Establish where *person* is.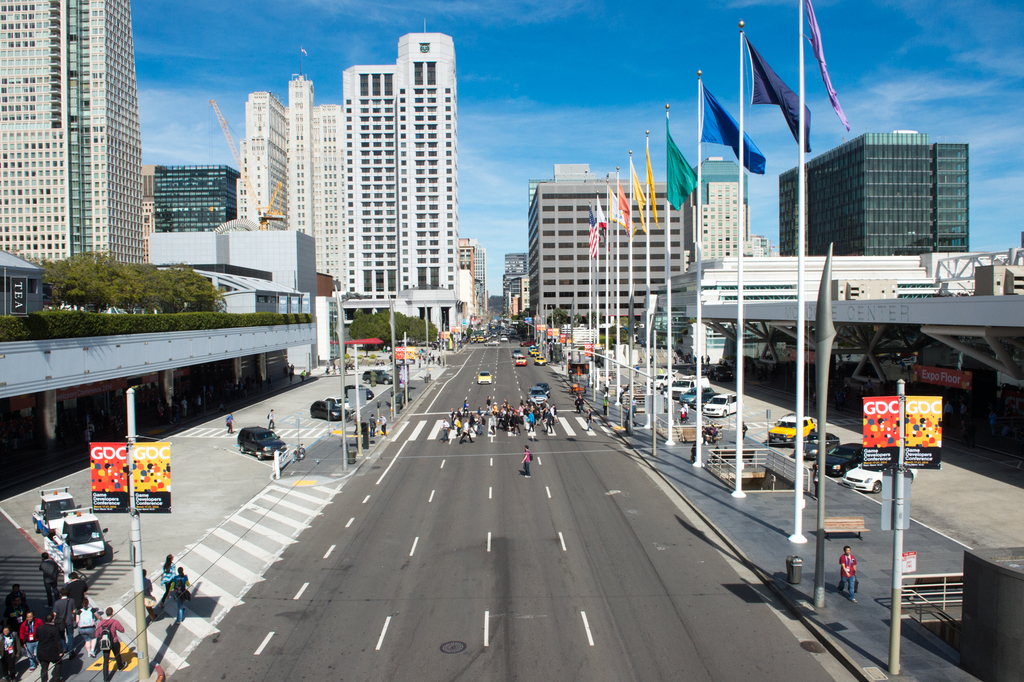
Established at bbox=(707, 354, 710, 365).
